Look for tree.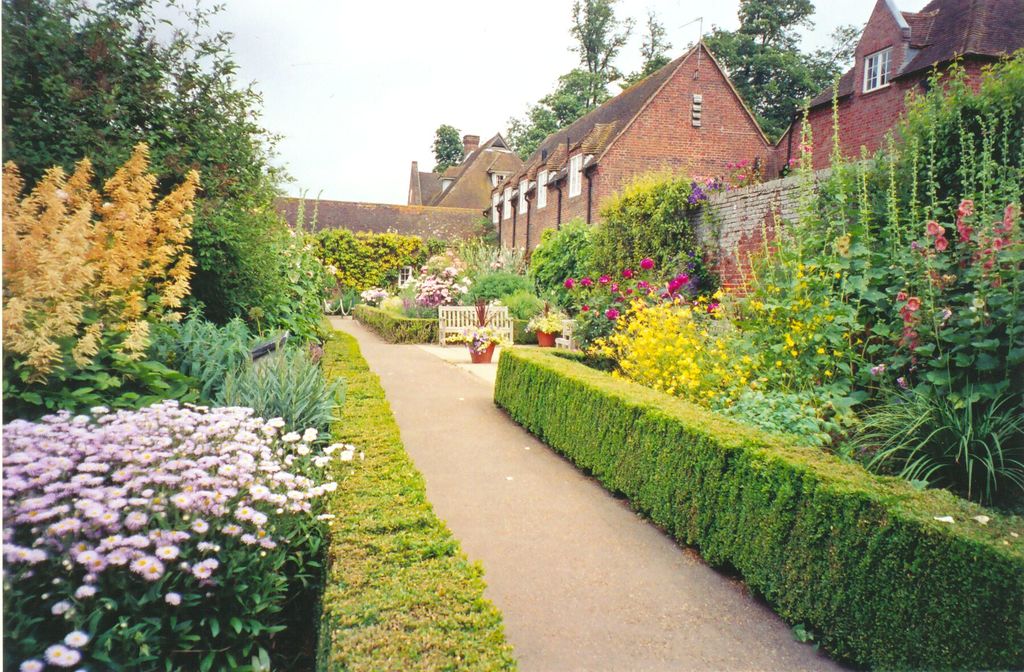
Found: [17,67,272,429].
